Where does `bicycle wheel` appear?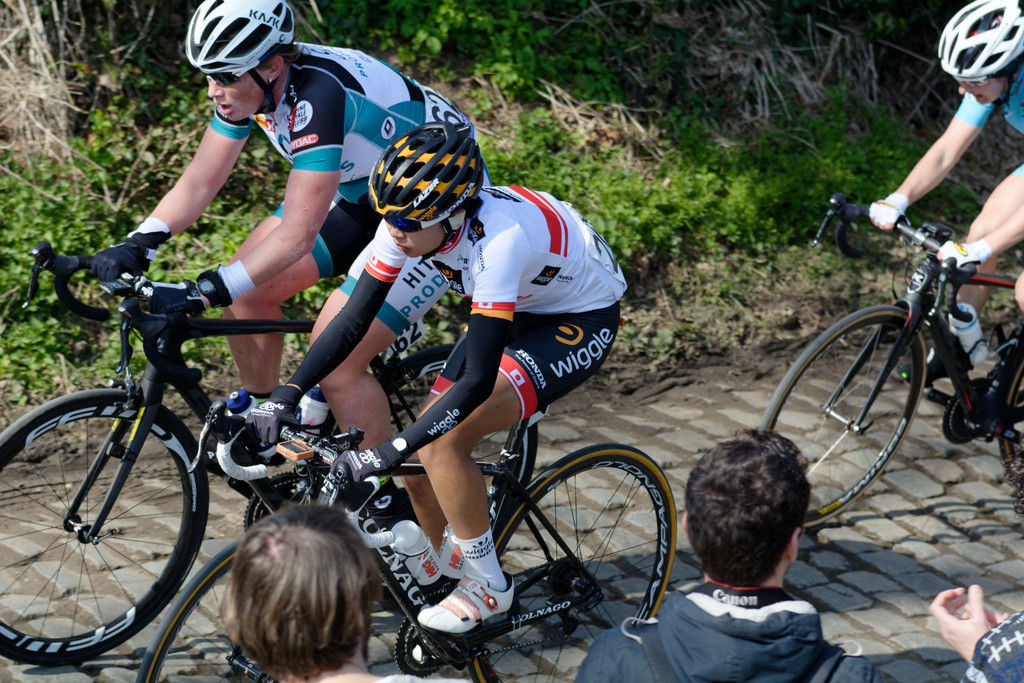
Appears at bbox=[473, 439, 676, 682].
